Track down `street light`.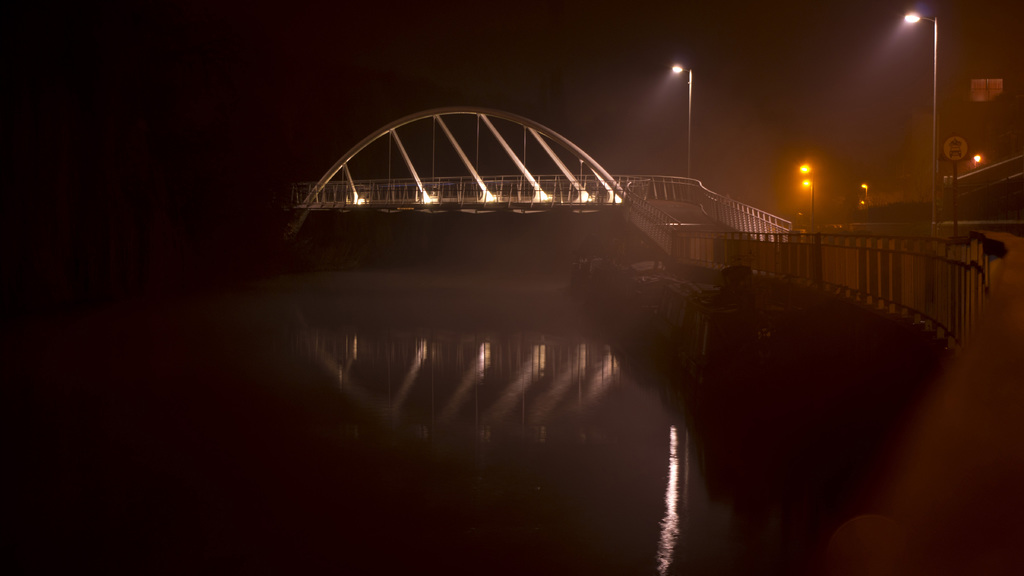
Tracked to select_region(799, 163, 816, 234).
